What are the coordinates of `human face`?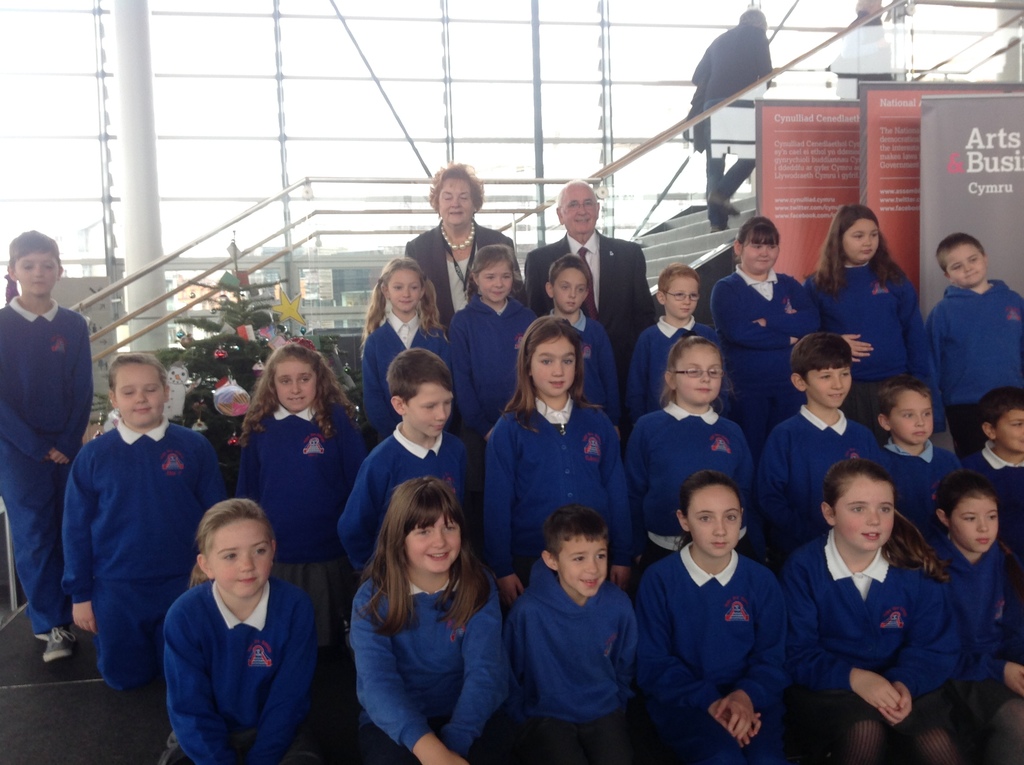
bbox(554, 269, 581, 310).
